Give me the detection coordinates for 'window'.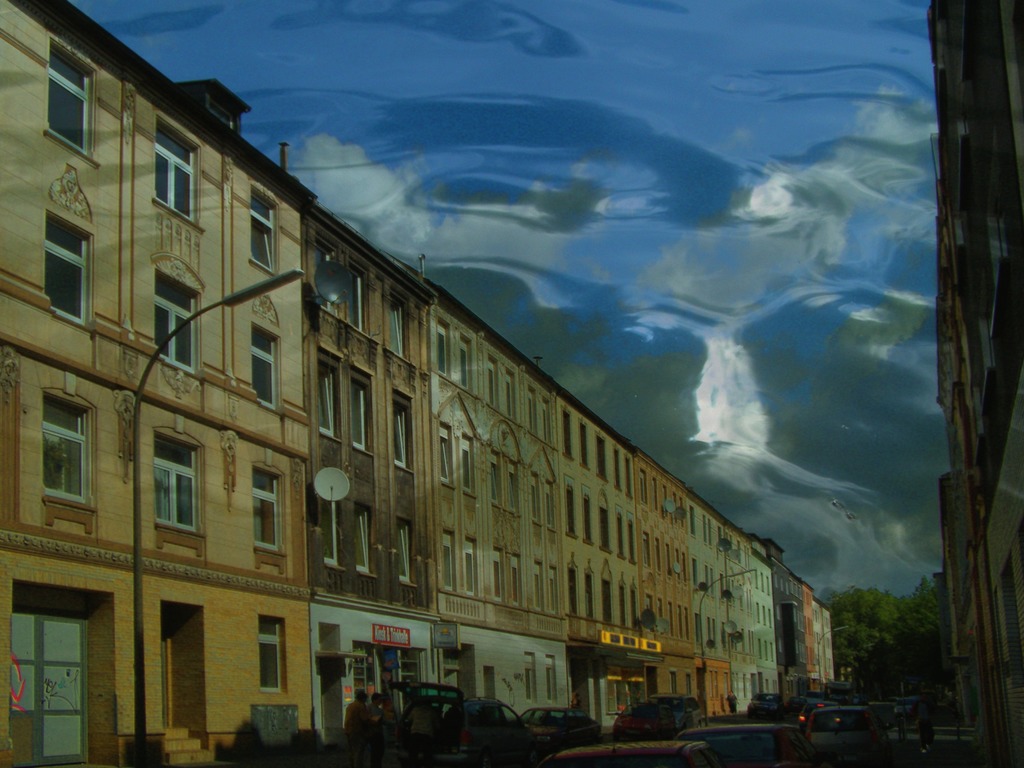
locate(625, 511, 639, 567).
